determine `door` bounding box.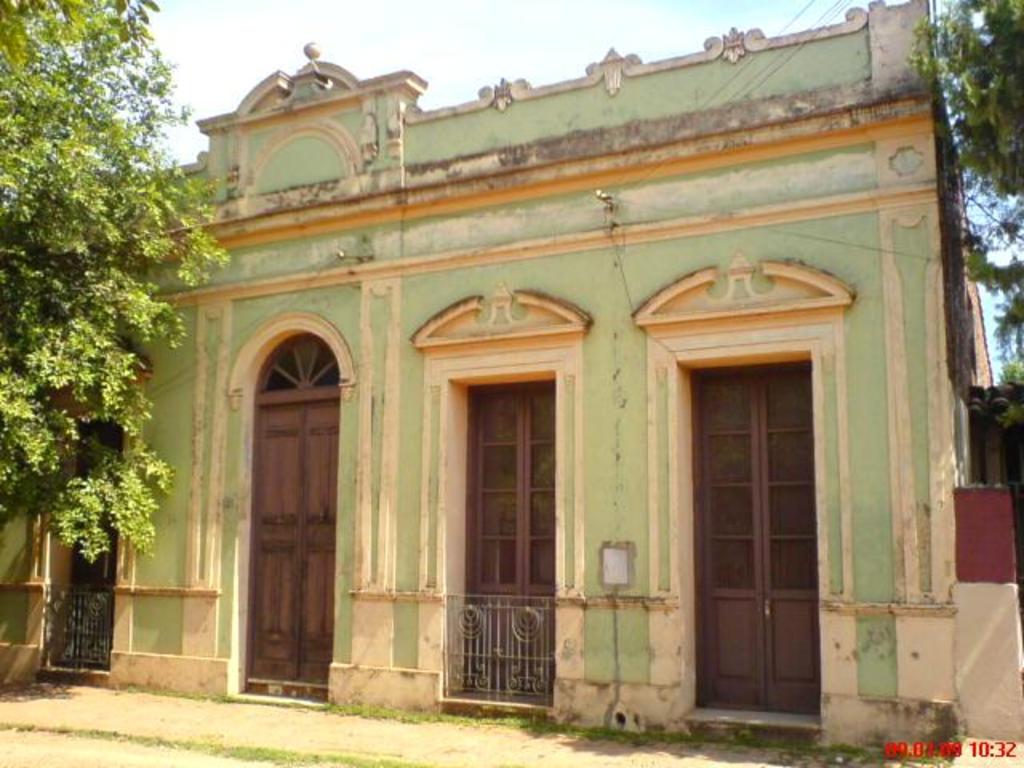
Determined: [251, 400, 341, 685].
